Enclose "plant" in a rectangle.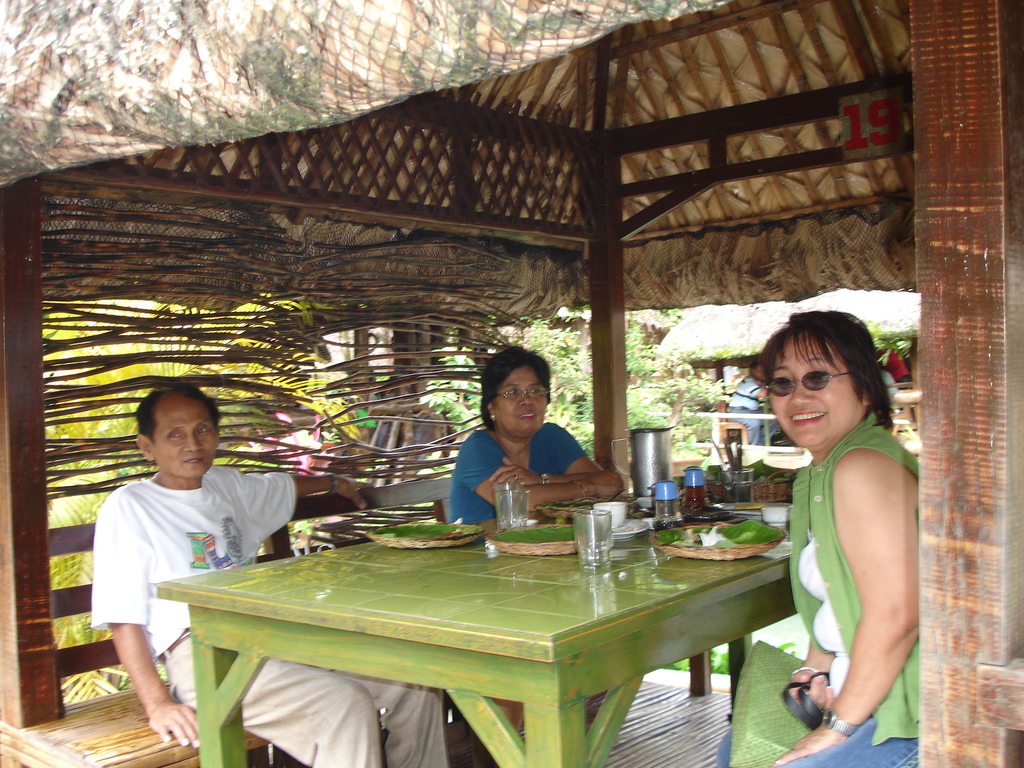
<box>868,323,915,360</box>.
